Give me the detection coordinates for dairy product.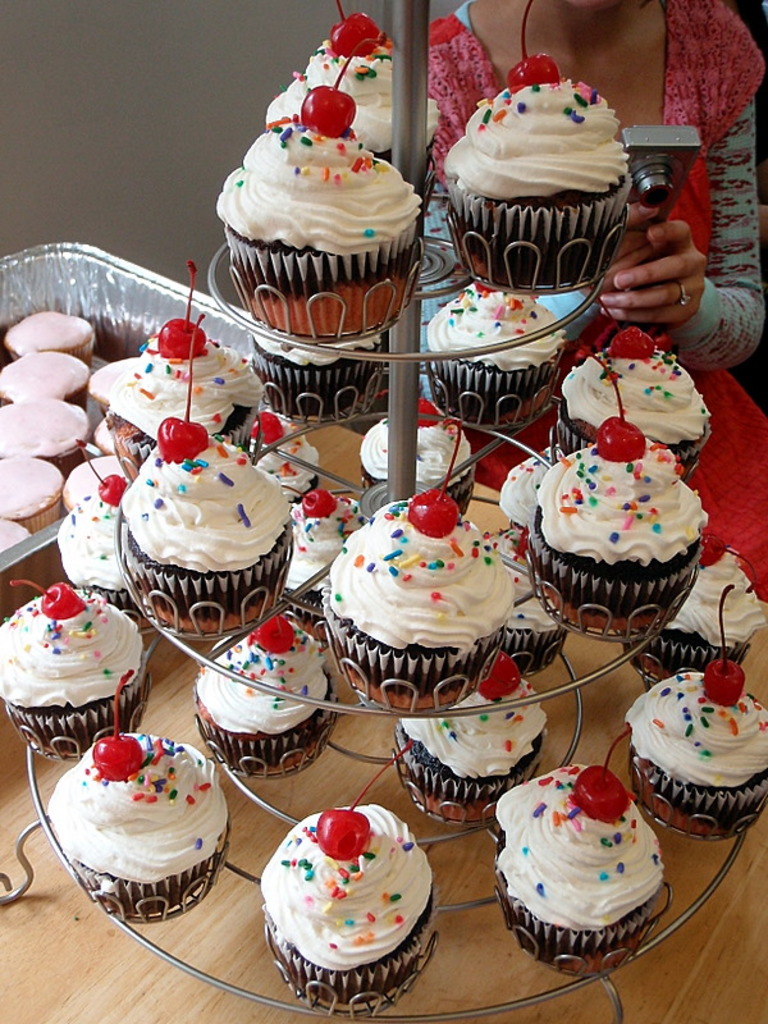
bbox=(0, 399, 96, 471).
